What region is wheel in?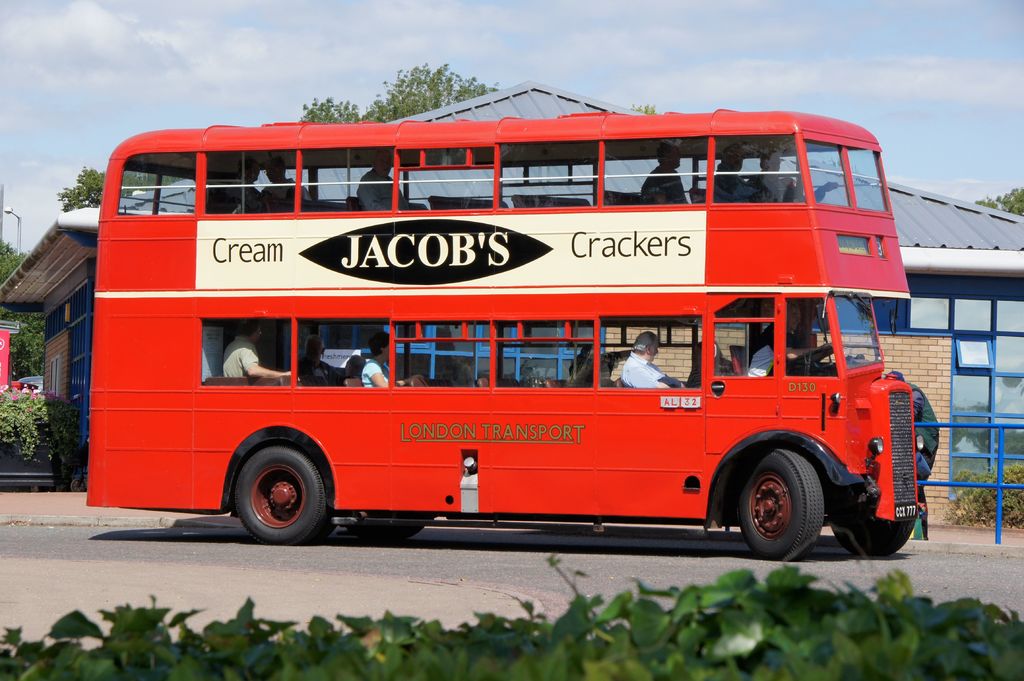
BBox(348, 524, 423, 543).
